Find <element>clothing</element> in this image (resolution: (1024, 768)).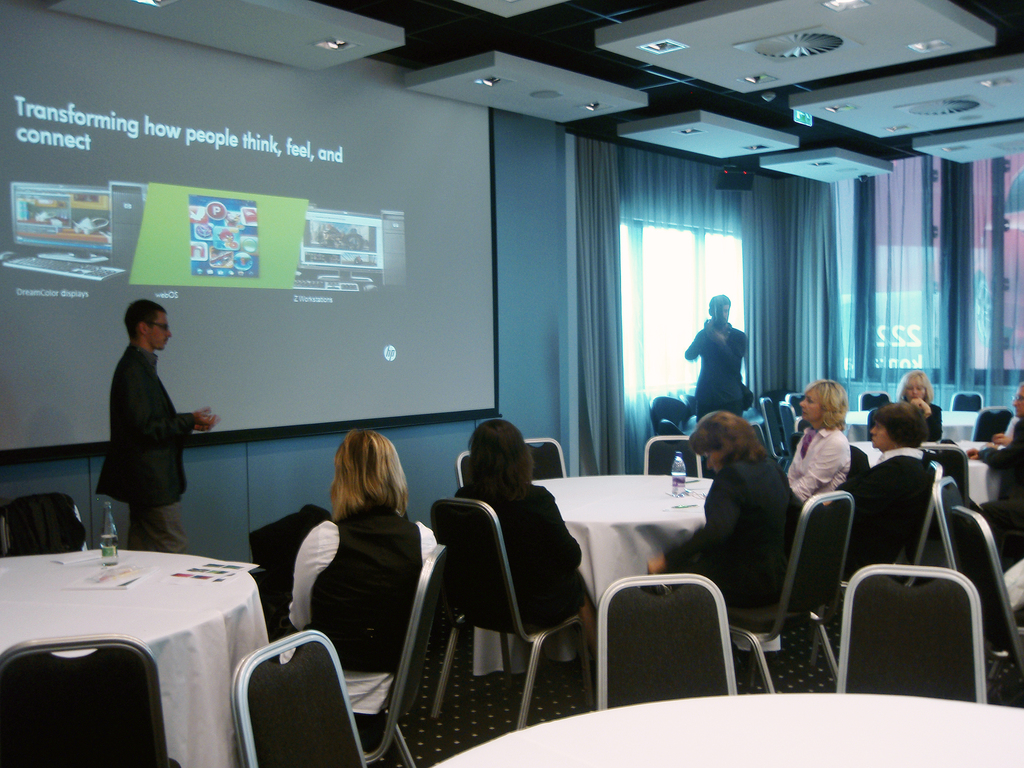
(left=658, top=447, right=787, bottom=609).
